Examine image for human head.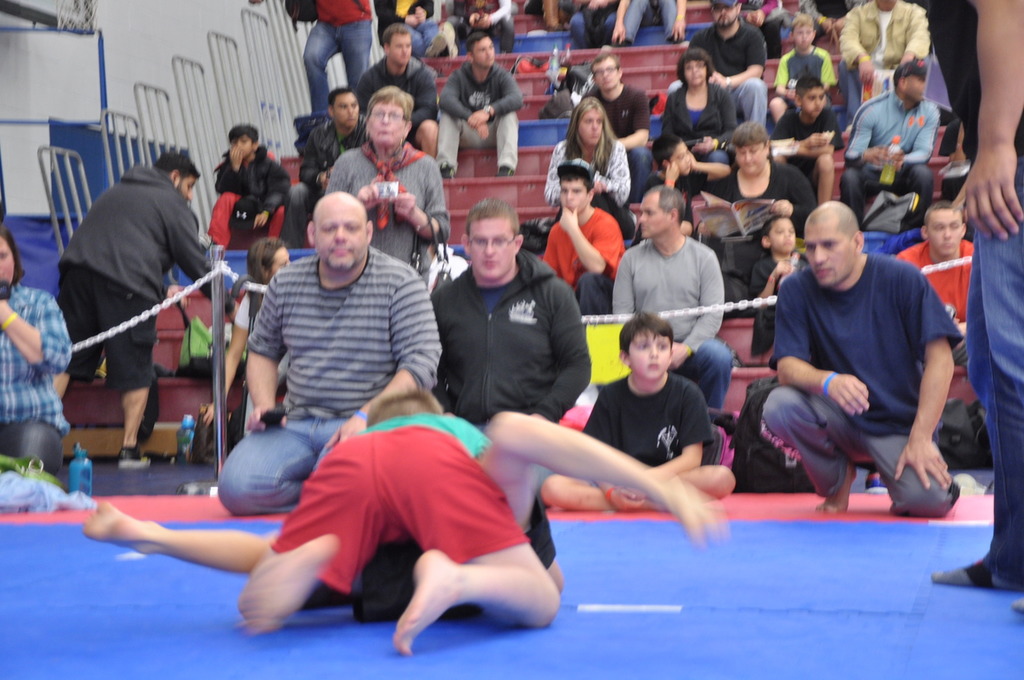
Examination result: locate(679, 49, 714, 88).
